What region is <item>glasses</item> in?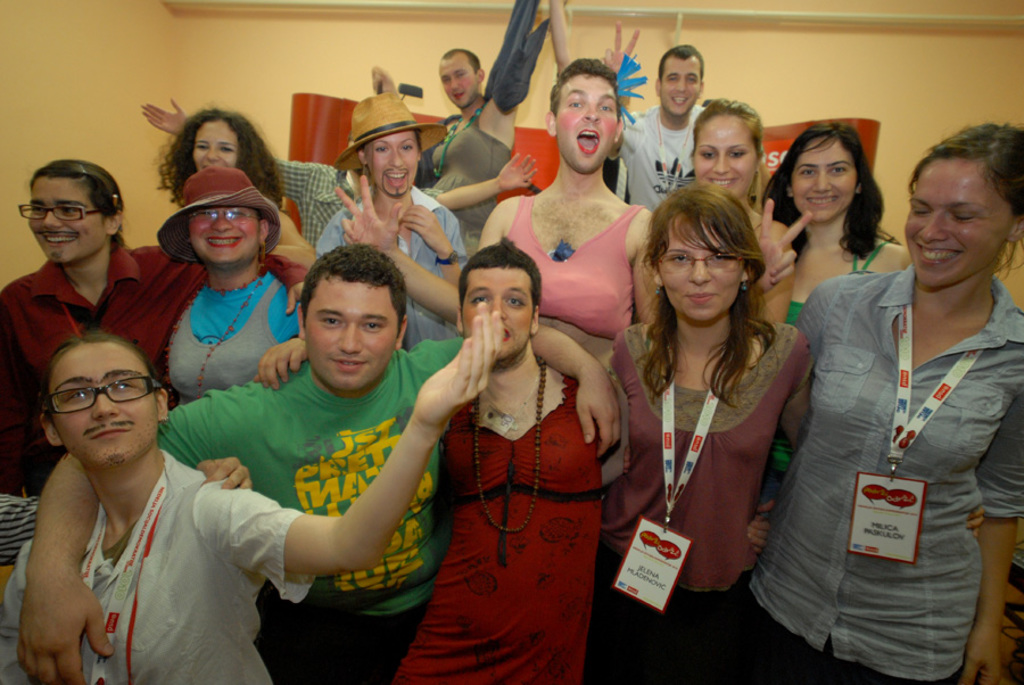
crop(658, 248, 743, 273).
